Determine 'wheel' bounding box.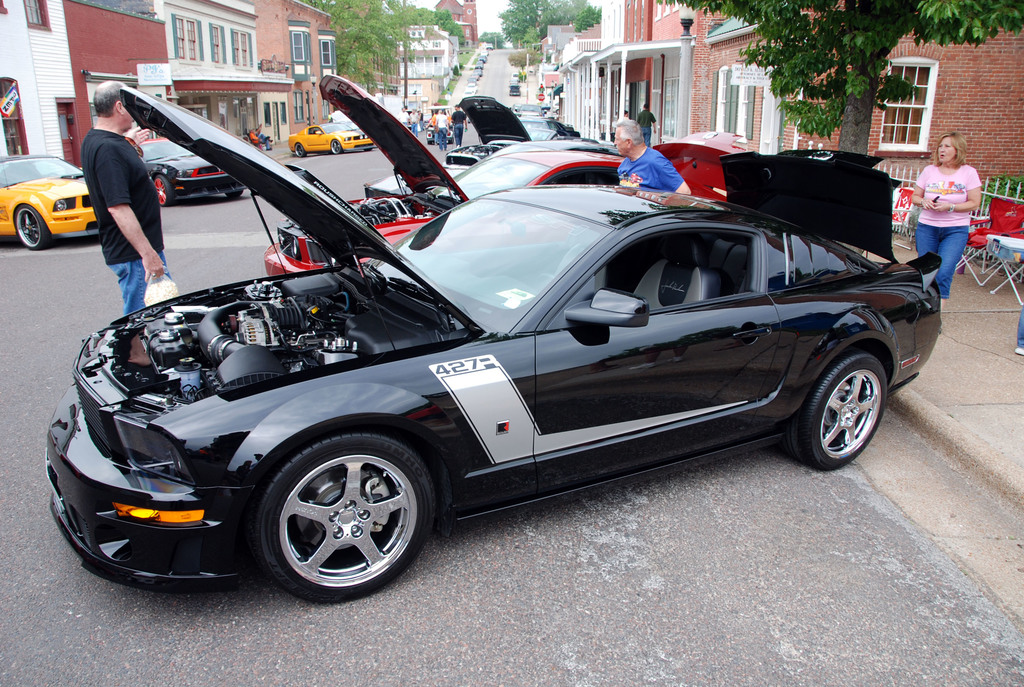
Determined: rect(330, 138, 344, 154).
